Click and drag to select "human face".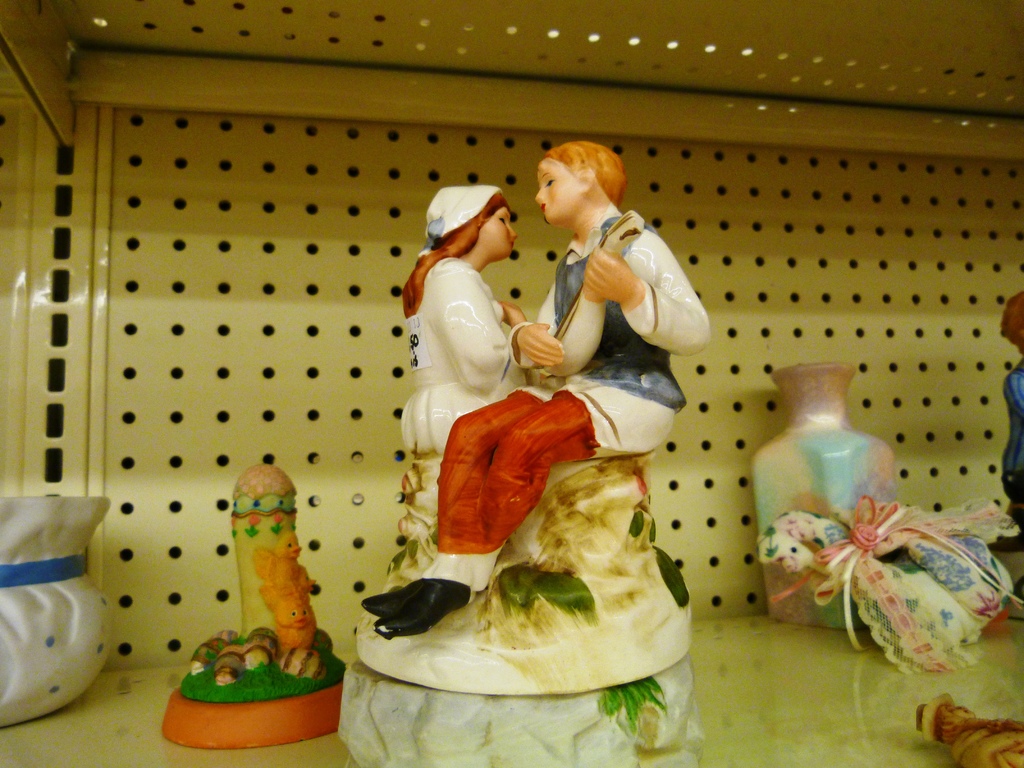
Selection: 534 157 583 227.
